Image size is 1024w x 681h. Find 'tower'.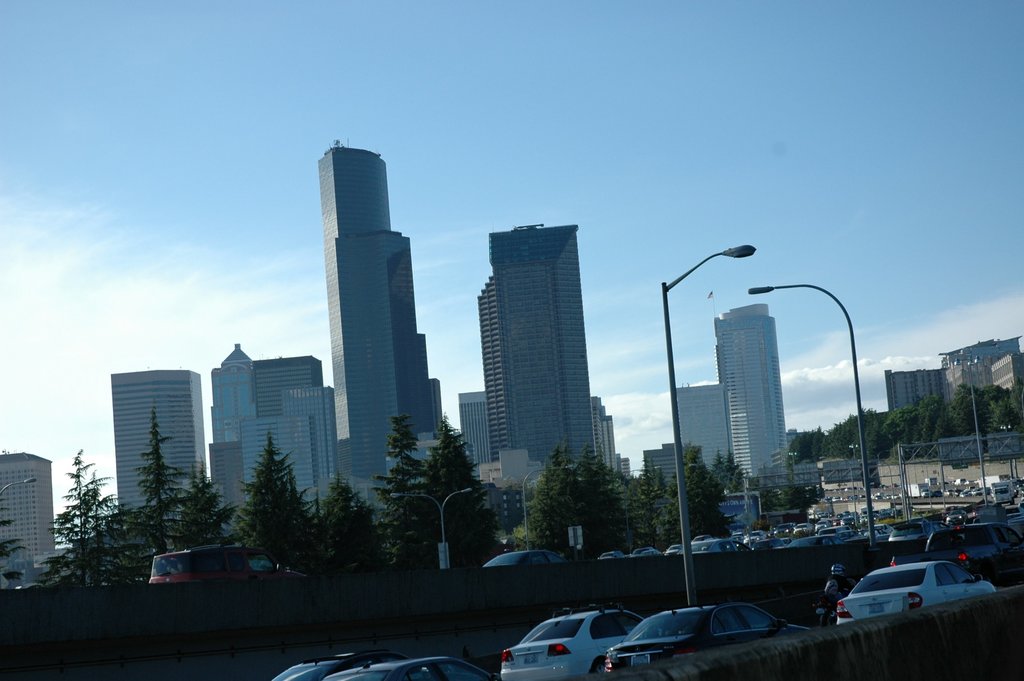
<region>0, 452, 51, 589</region>.
